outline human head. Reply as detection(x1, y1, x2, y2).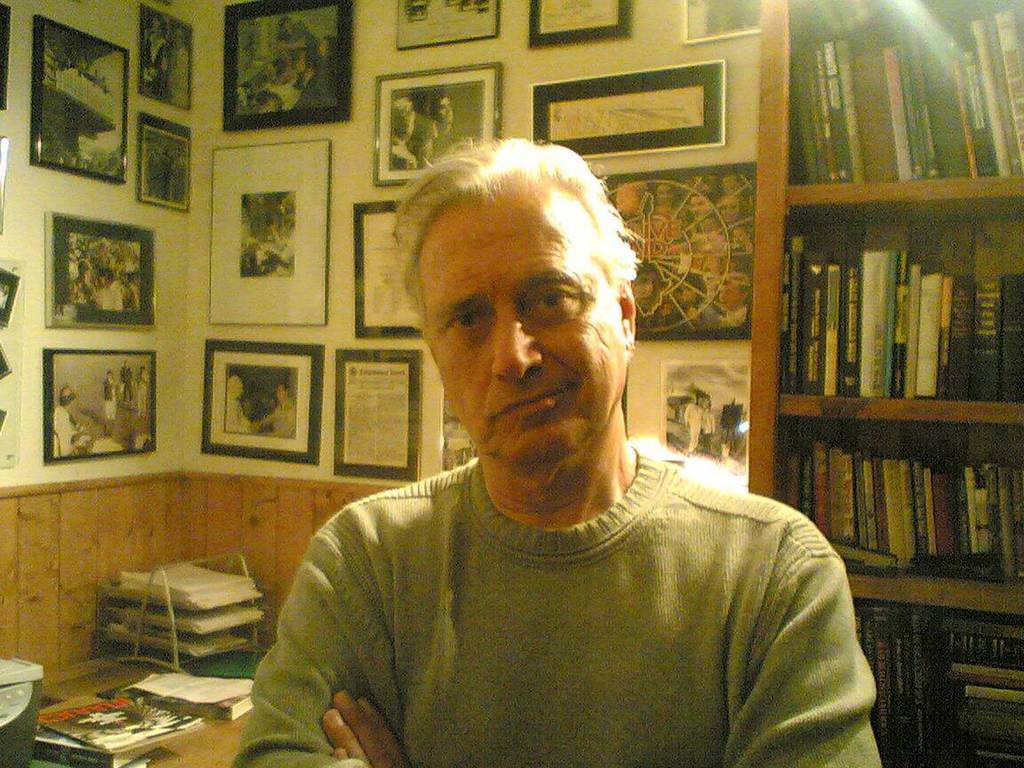
detection(76, 263, 90, 279).
